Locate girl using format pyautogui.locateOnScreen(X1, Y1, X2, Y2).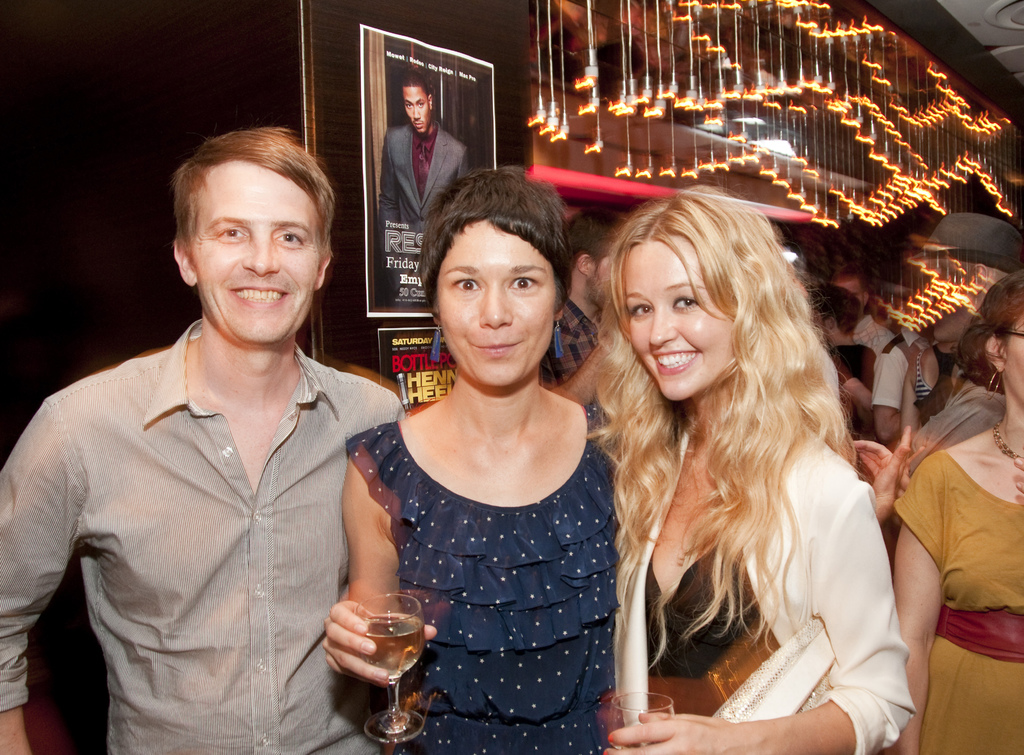
pyautogui.locateOnScreen(582, 174, 918, 754).
